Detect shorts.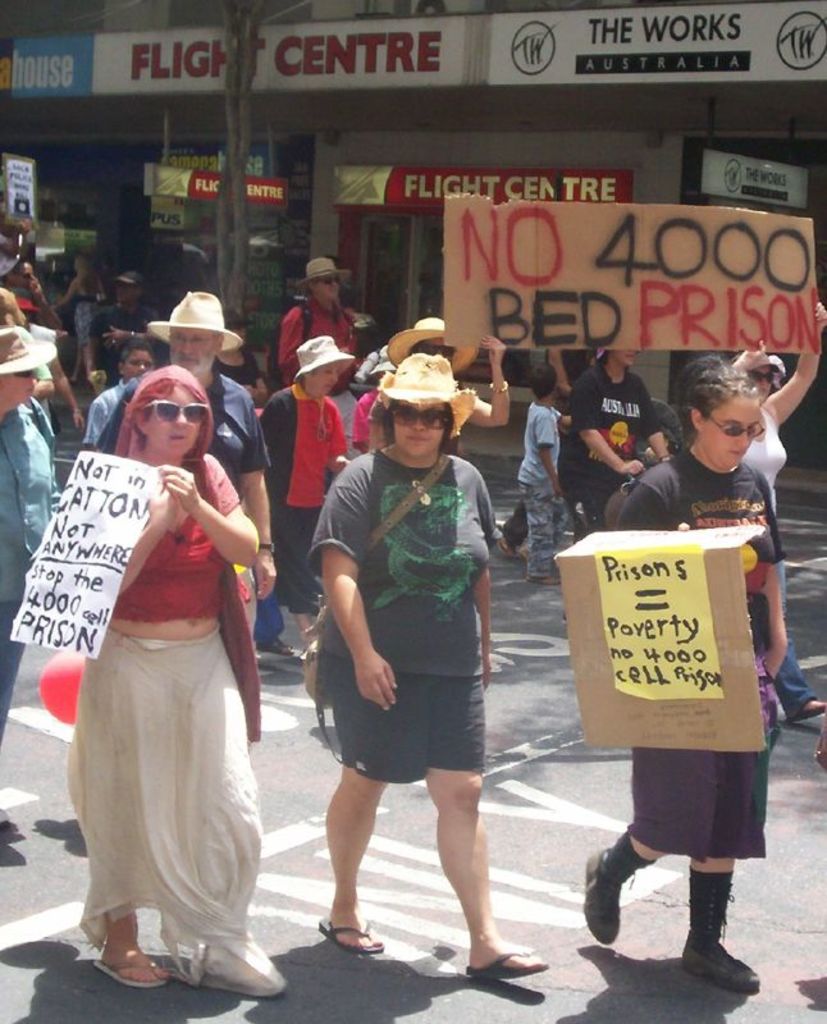
Detected at 306/658/504/783.
